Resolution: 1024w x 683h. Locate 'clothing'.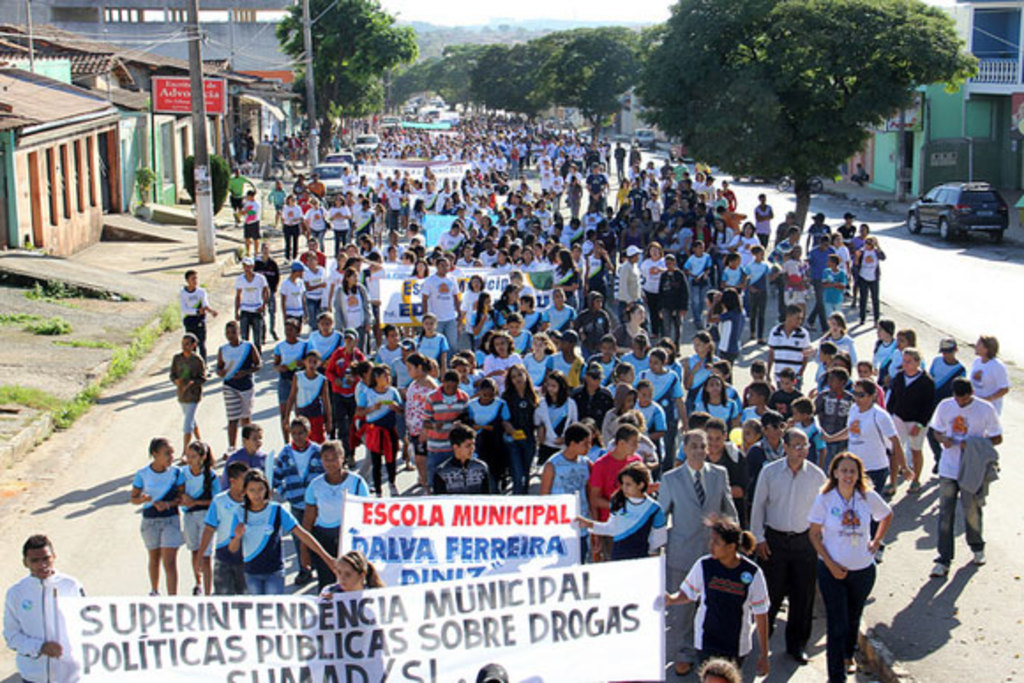
180 284 210 344.
